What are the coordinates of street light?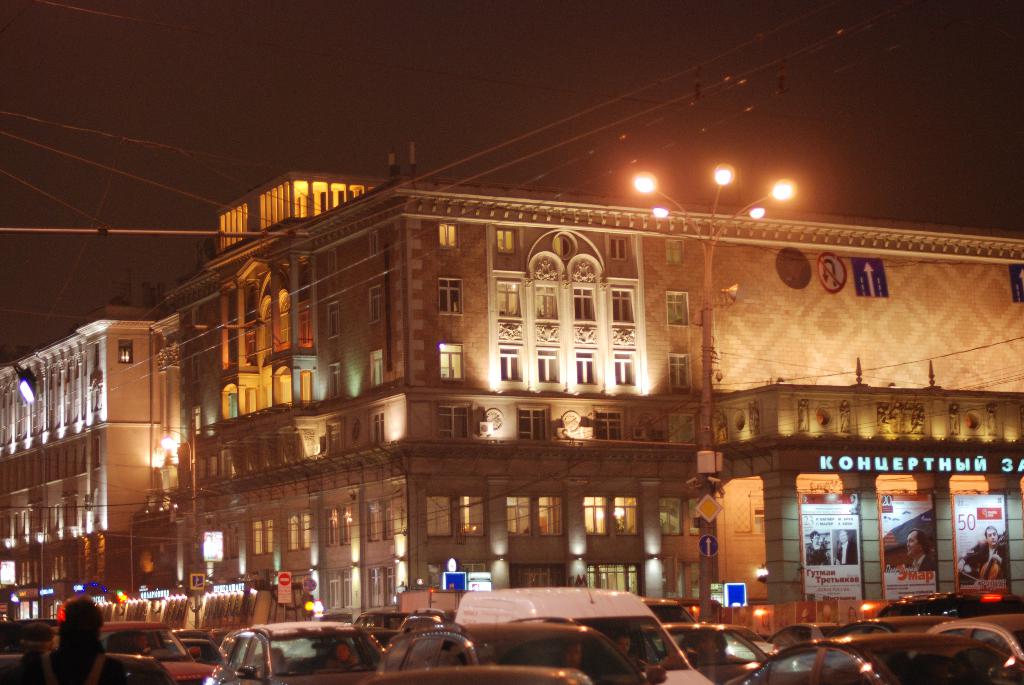
[left=152, top=418, right=196, bottom=569].
